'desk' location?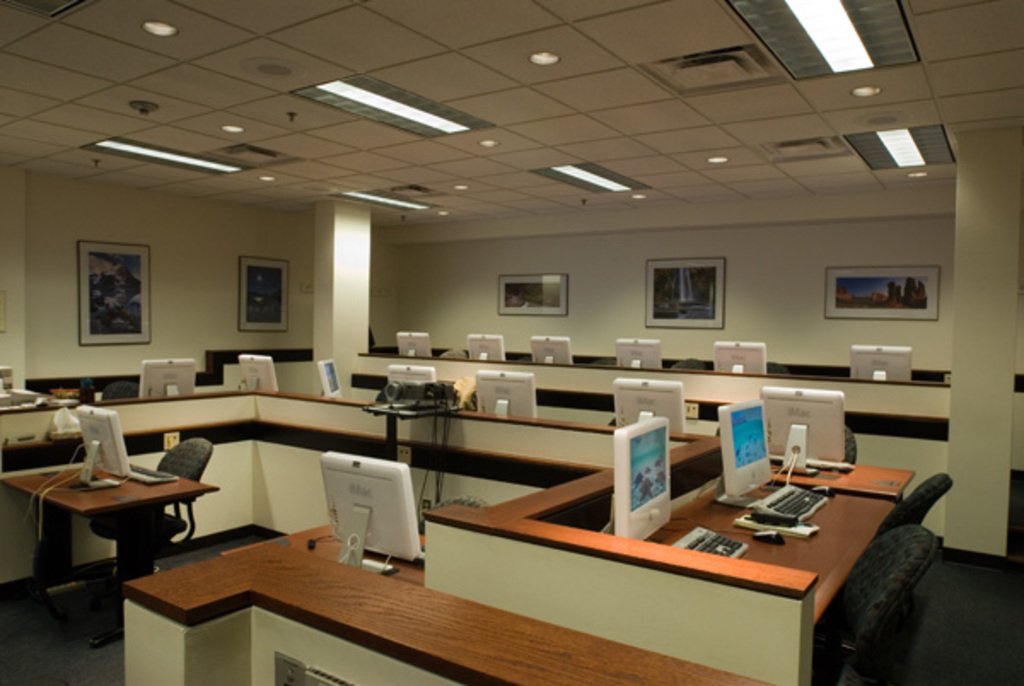
l=401, t=421, r=939, b=659
